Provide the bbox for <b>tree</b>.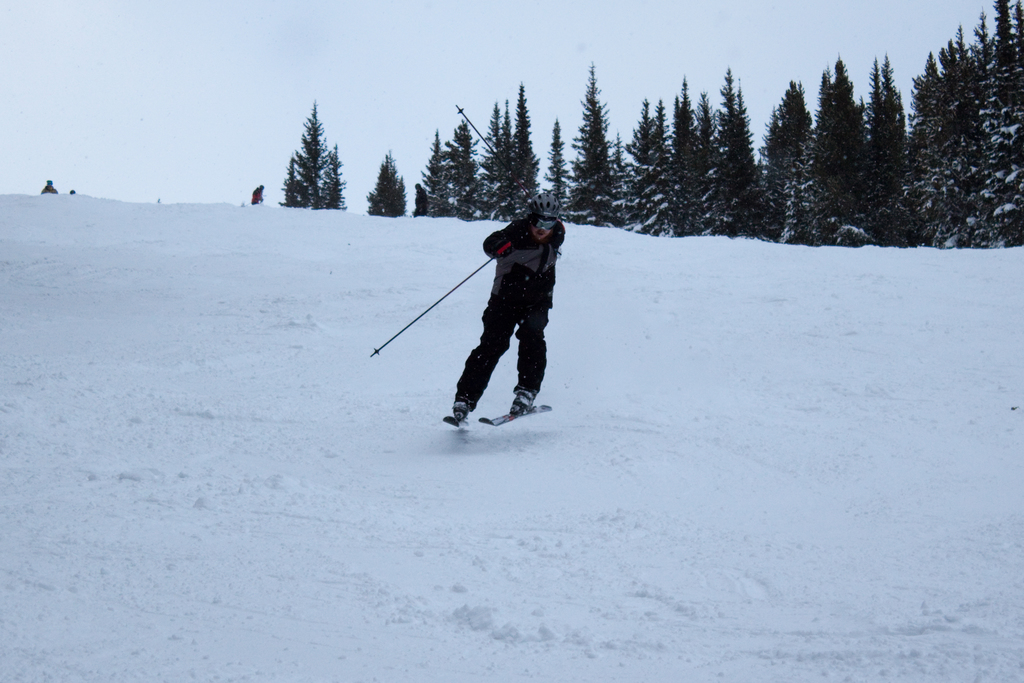
{"x1": 532, "y1": 122, "x2": 573, "y2": 211}.
